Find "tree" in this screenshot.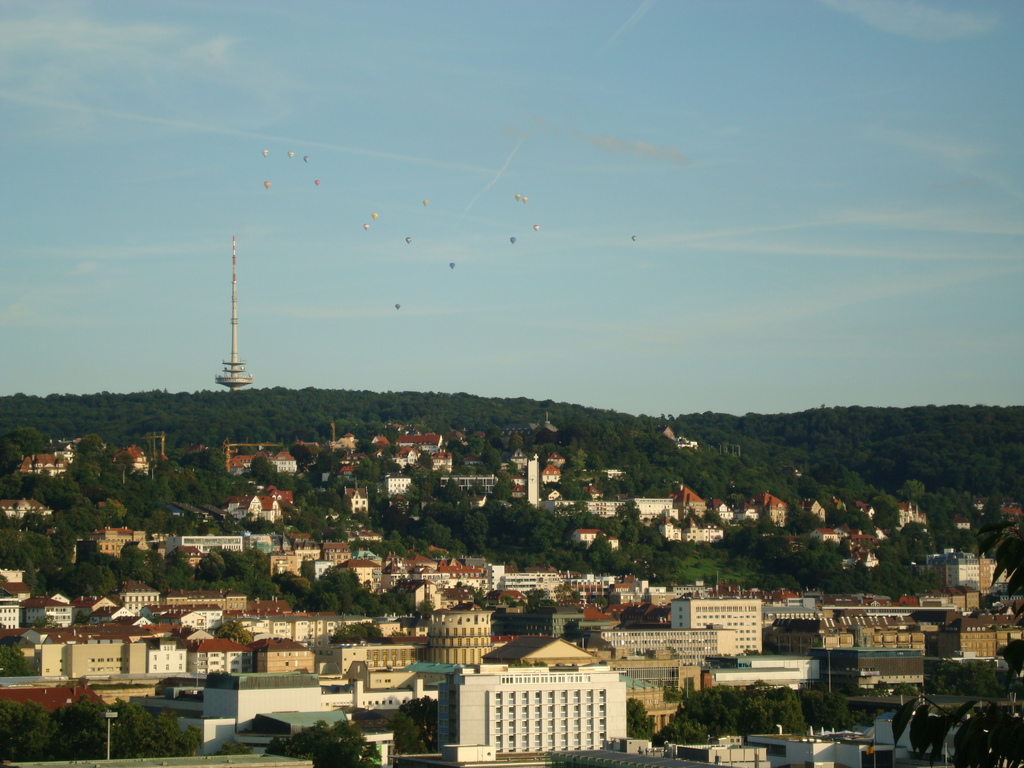
The bounding box for "tree" is 893, 682, 913, 697.
